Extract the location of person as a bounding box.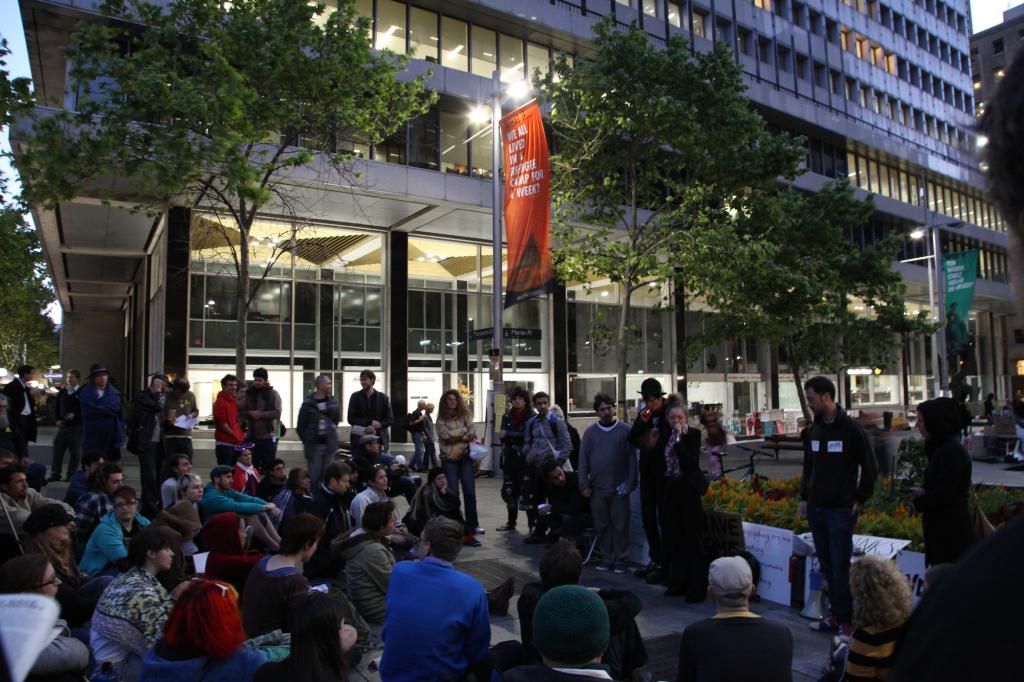
403,395,423,464.
